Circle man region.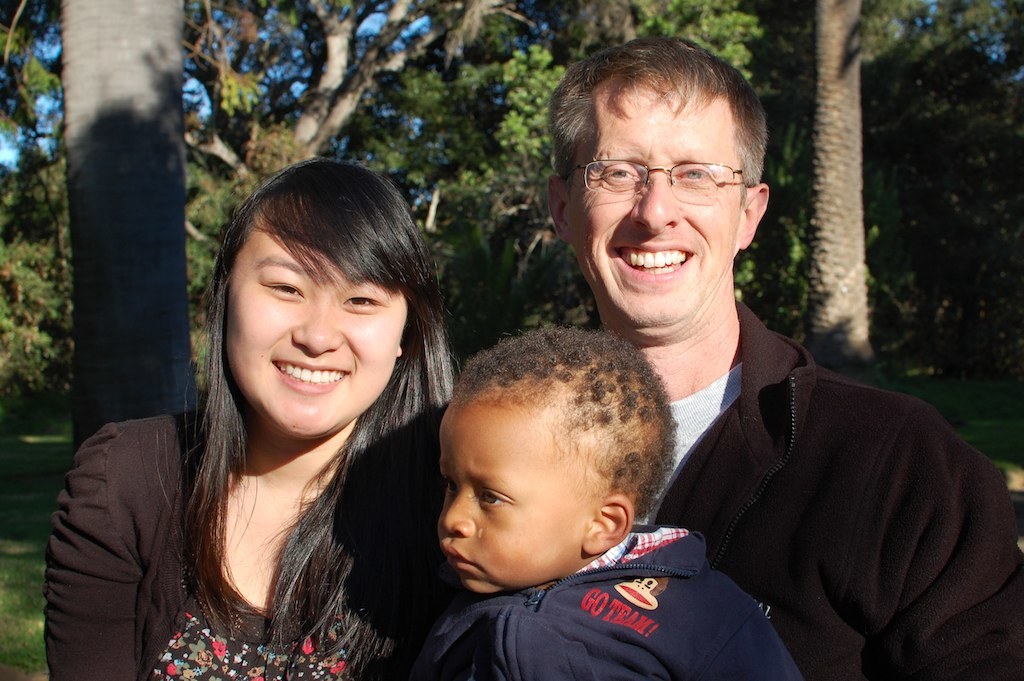
Region: bbox=[468, 73, 982, 671].
